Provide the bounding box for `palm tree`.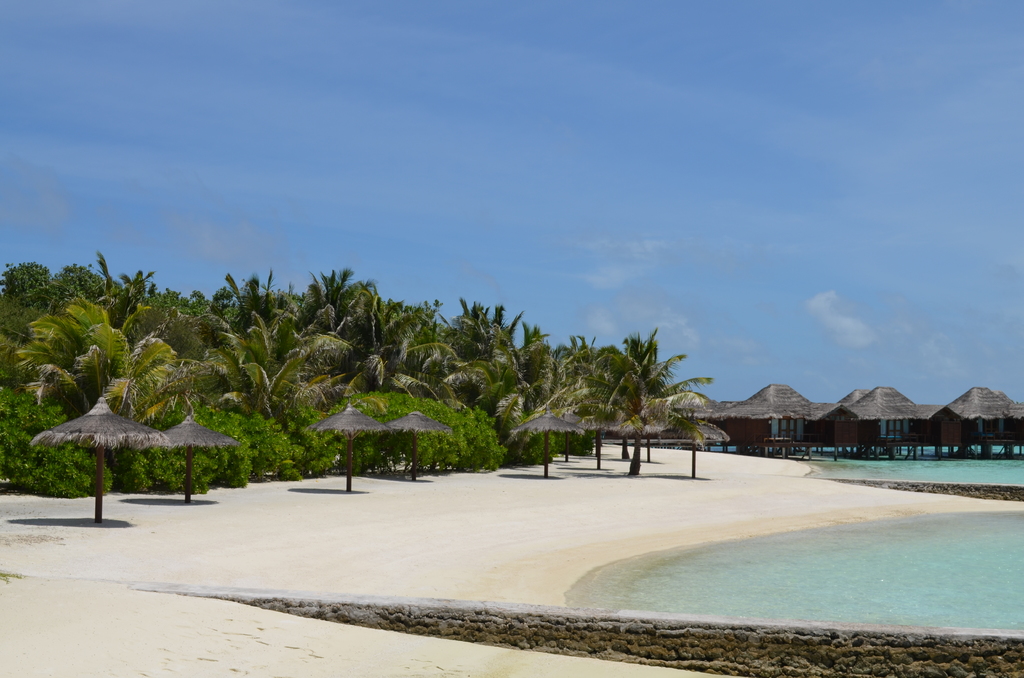
<bbox>168, 297, 248, 387</bbox>.
